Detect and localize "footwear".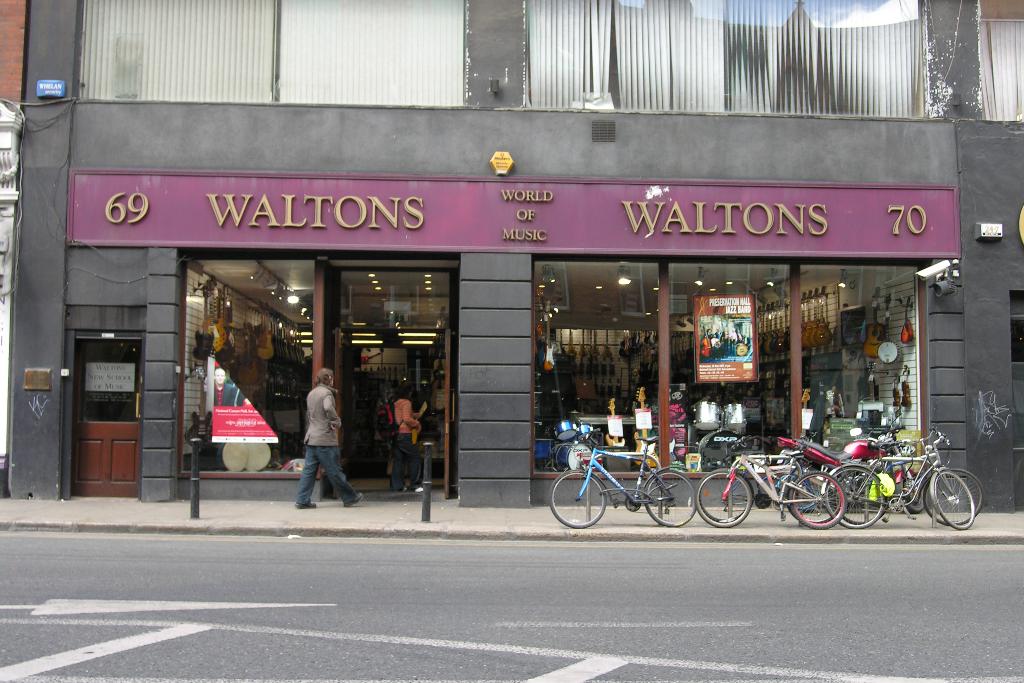
Localized at 295, 495, 317, 508.
